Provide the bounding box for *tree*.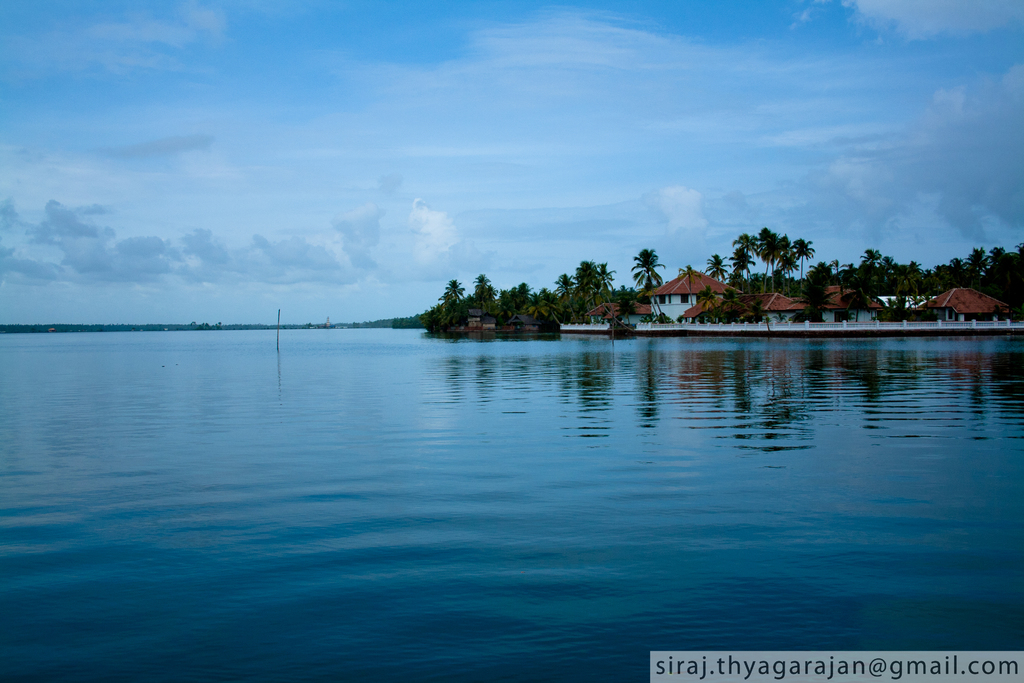
x1=476 y1=276 x2=491 y2=300.
